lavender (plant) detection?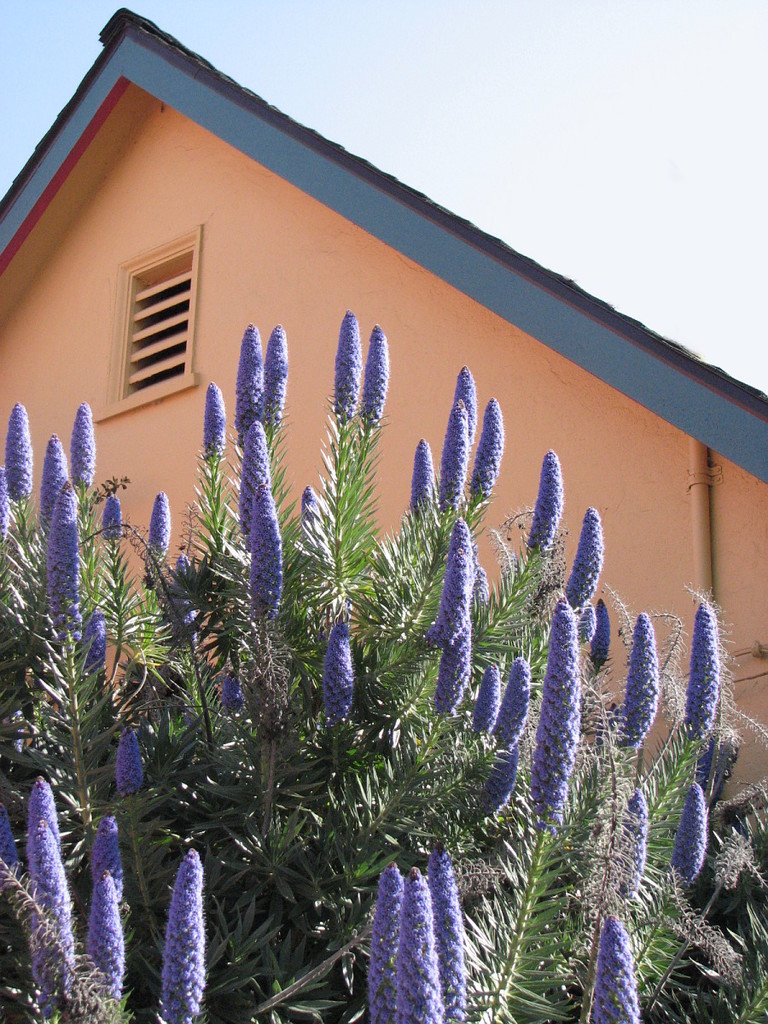
Rect(97, 496, 133, 681)
